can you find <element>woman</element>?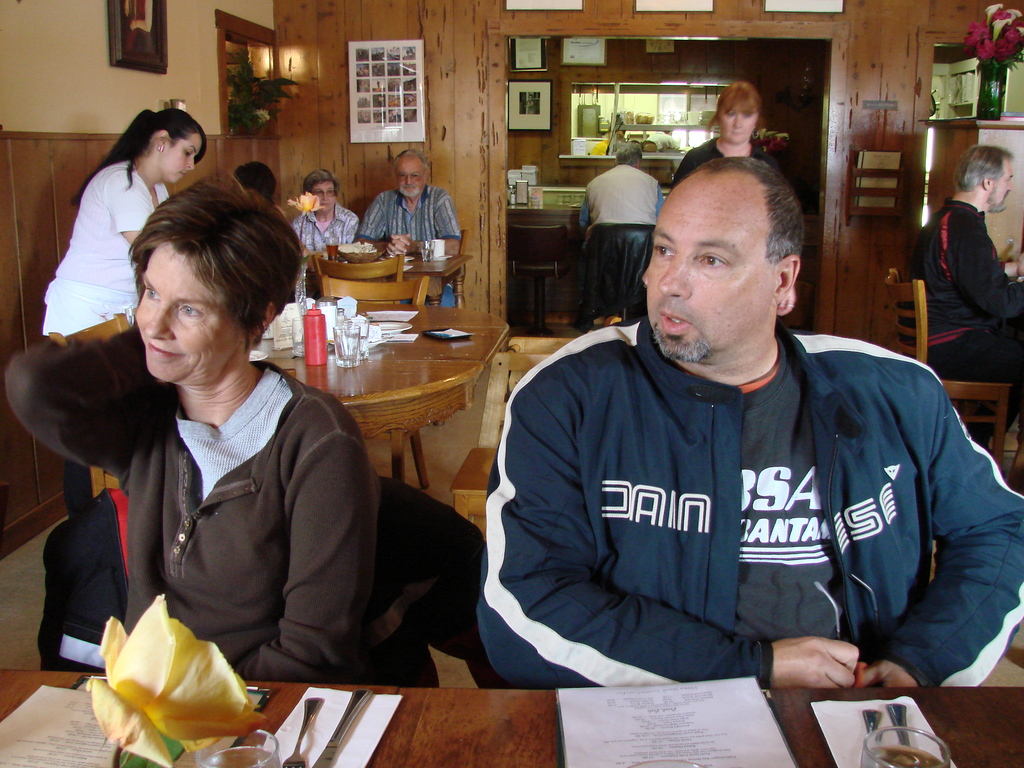
Yes, bounding box: <box>289,165,361,257</box>.
